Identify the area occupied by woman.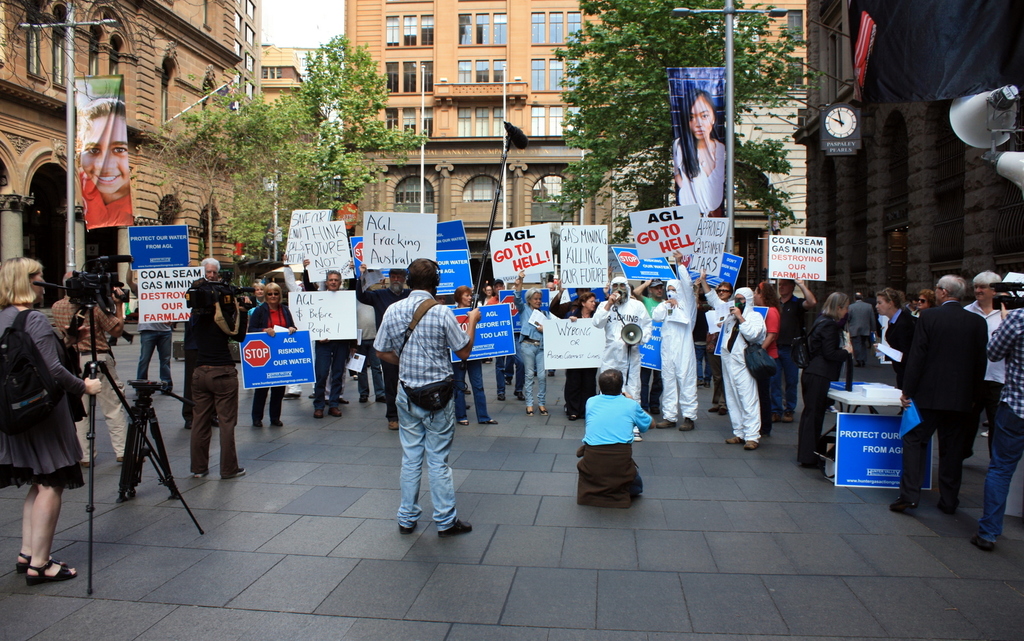
Area: {"left": 249, "top": 280, "right": 303, "bottom": 430}.
